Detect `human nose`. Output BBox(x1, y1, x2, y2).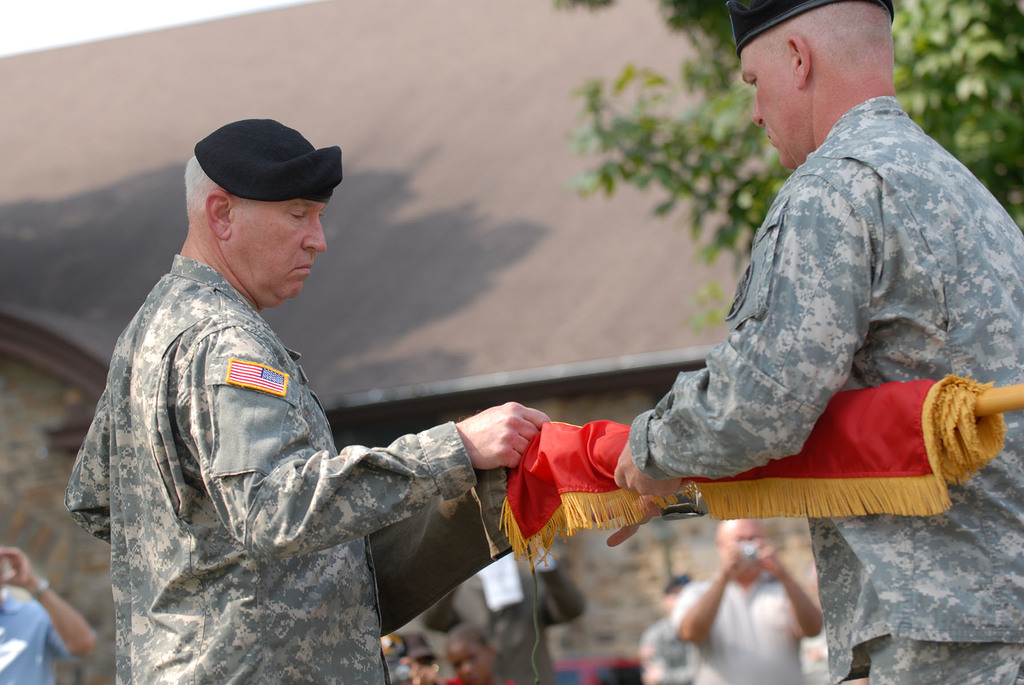
BBox(300, 214, 328, 255).
